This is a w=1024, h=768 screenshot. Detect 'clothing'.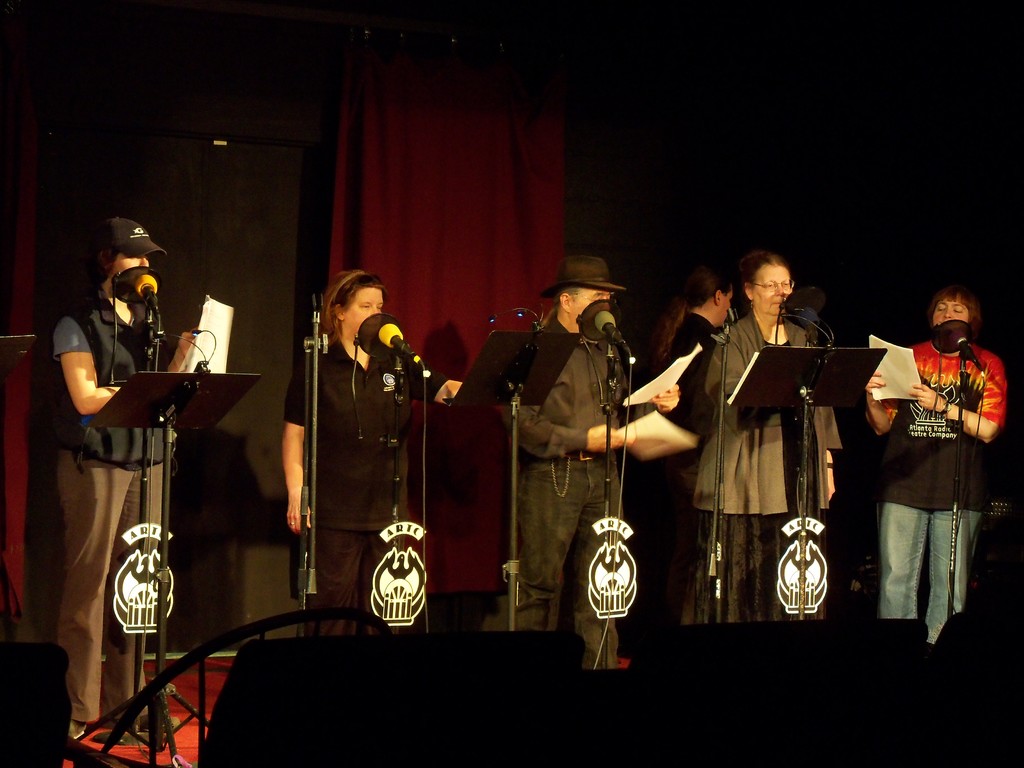
<box>284,338,449,636</box>.
